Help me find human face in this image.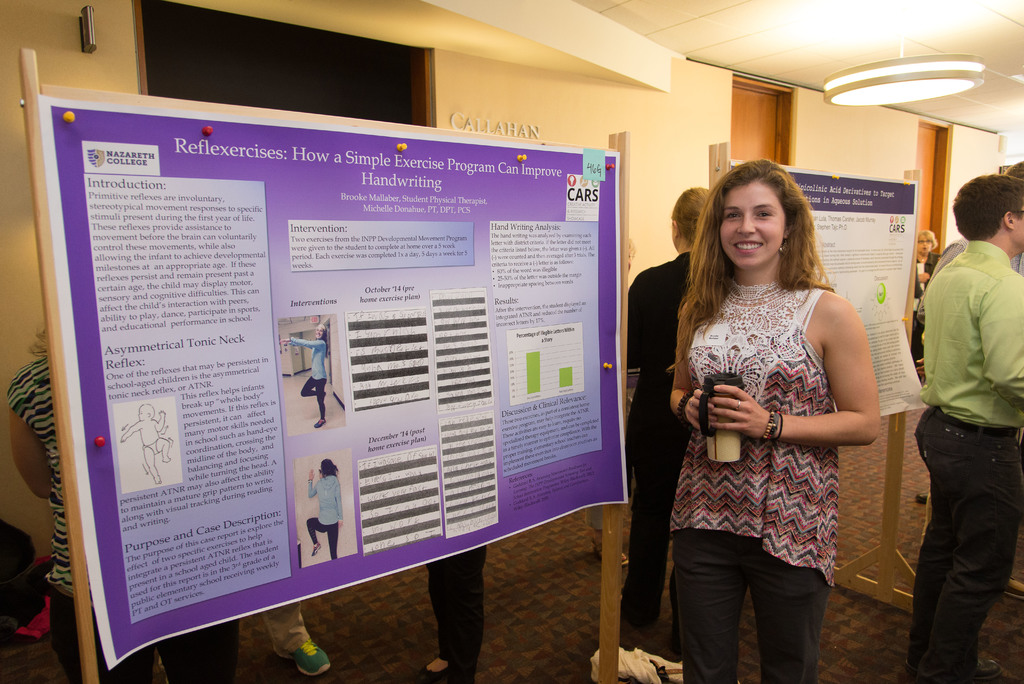
Found it: 719/180/785/269.
